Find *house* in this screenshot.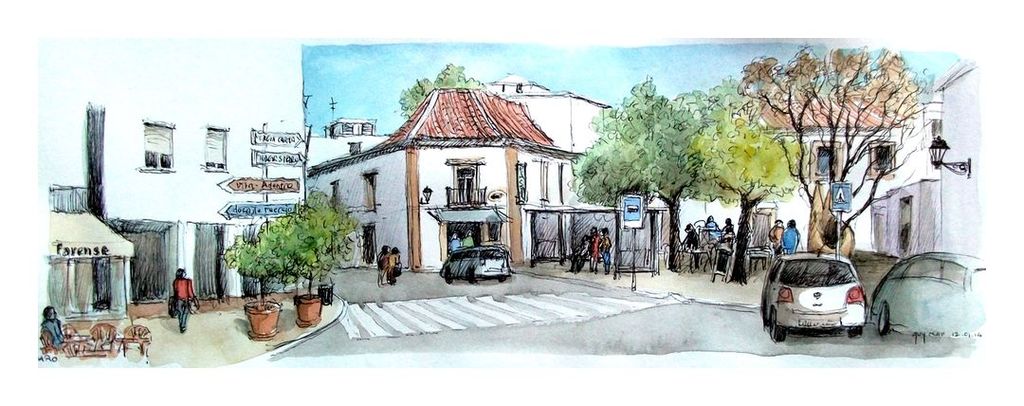
The bounding box for *house* is 489 67 682 269.
